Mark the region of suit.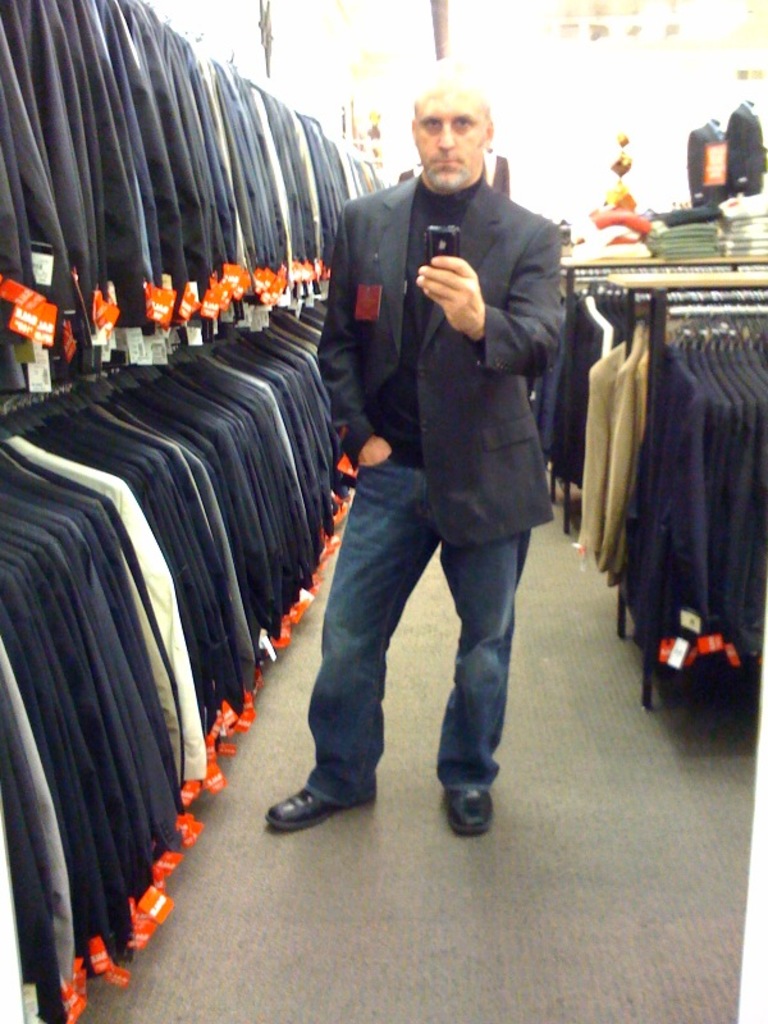
Region: x1=310 y1=137 x2=562 y2=852.
